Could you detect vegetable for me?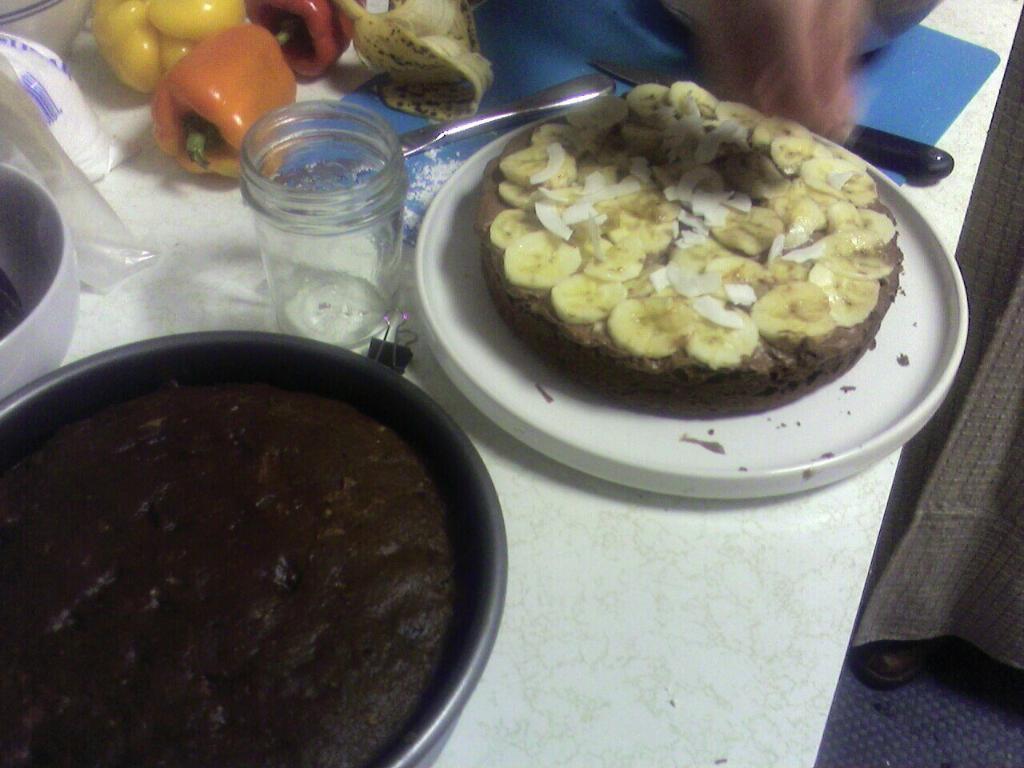
Detection result: left=90, top=0, right=249, bottom=102.
